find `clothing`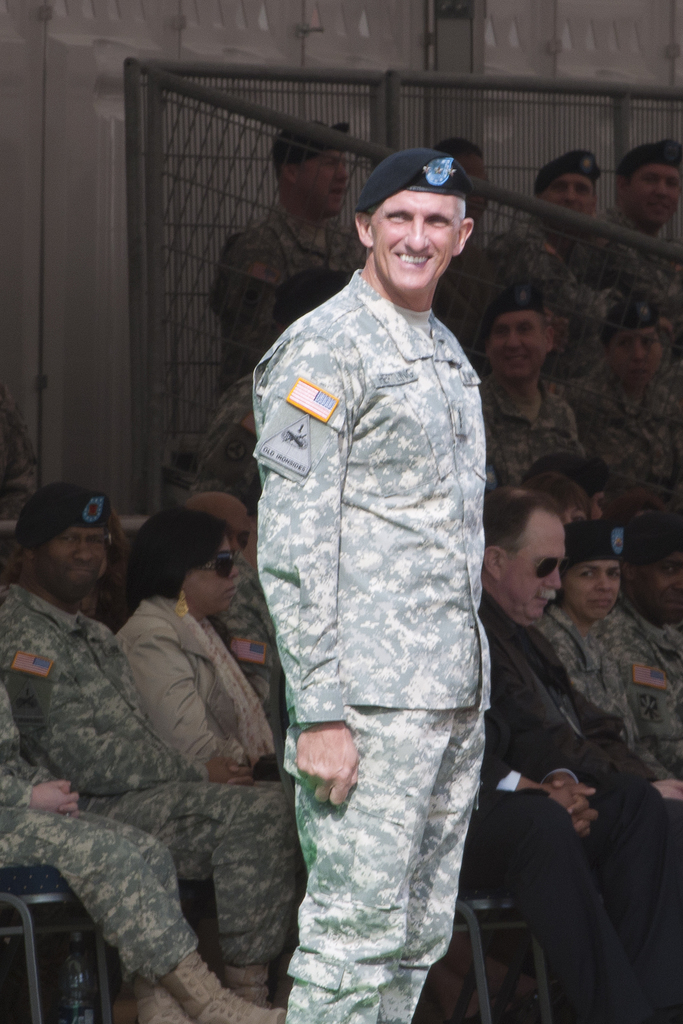
detection(219, 204, 347, 369)
